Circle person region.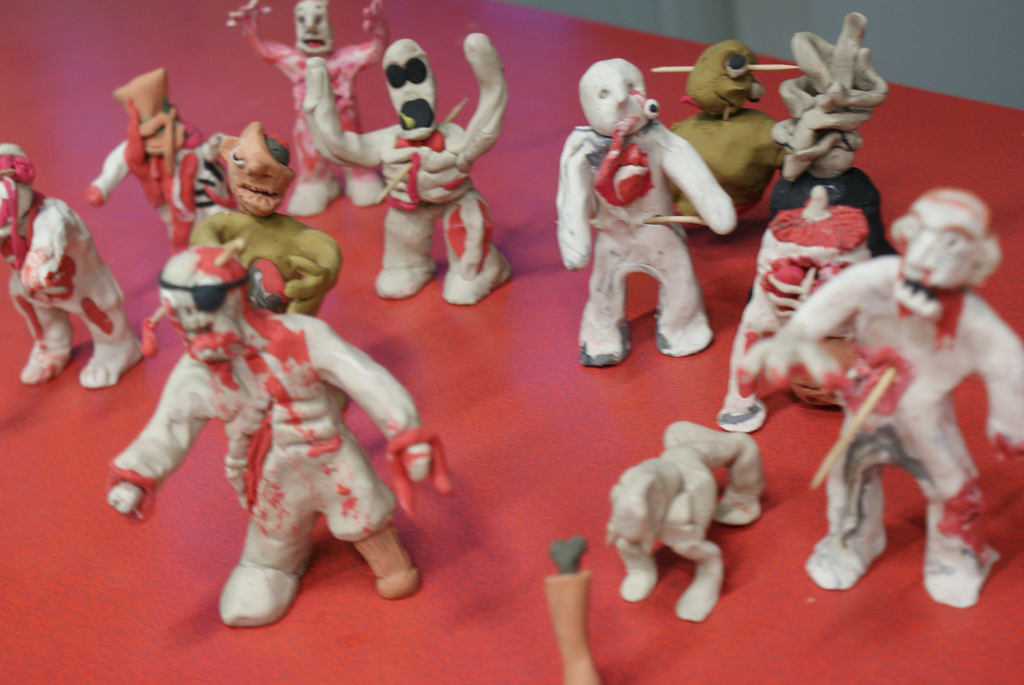
Region: (left=227, top=0, right=388, bottom=216).
